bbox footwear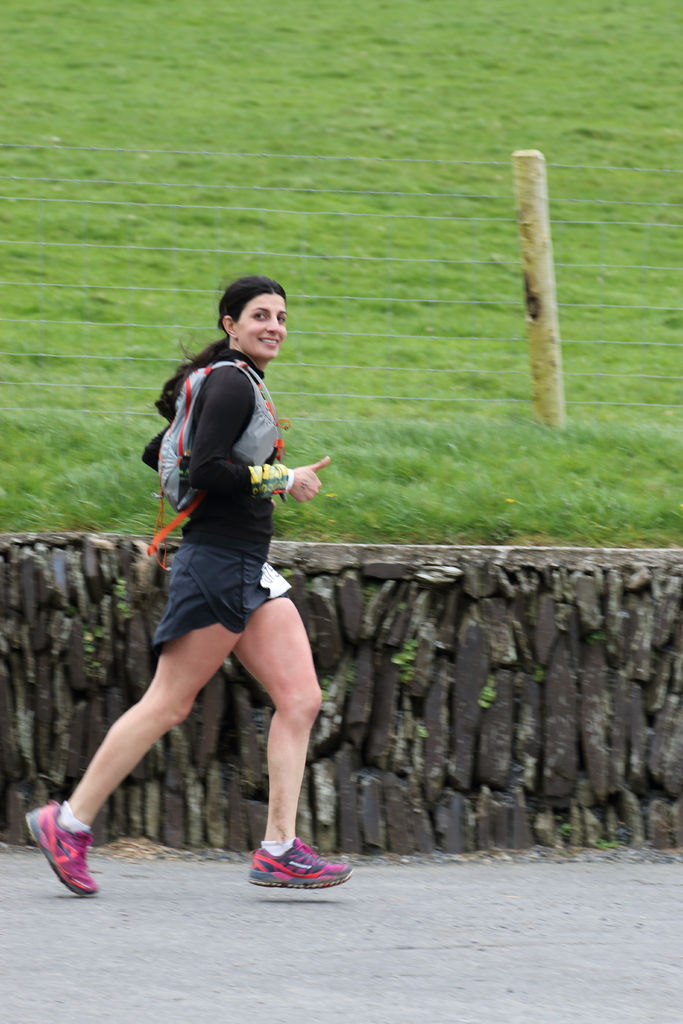
bbox(12, 798, 100, 898)
